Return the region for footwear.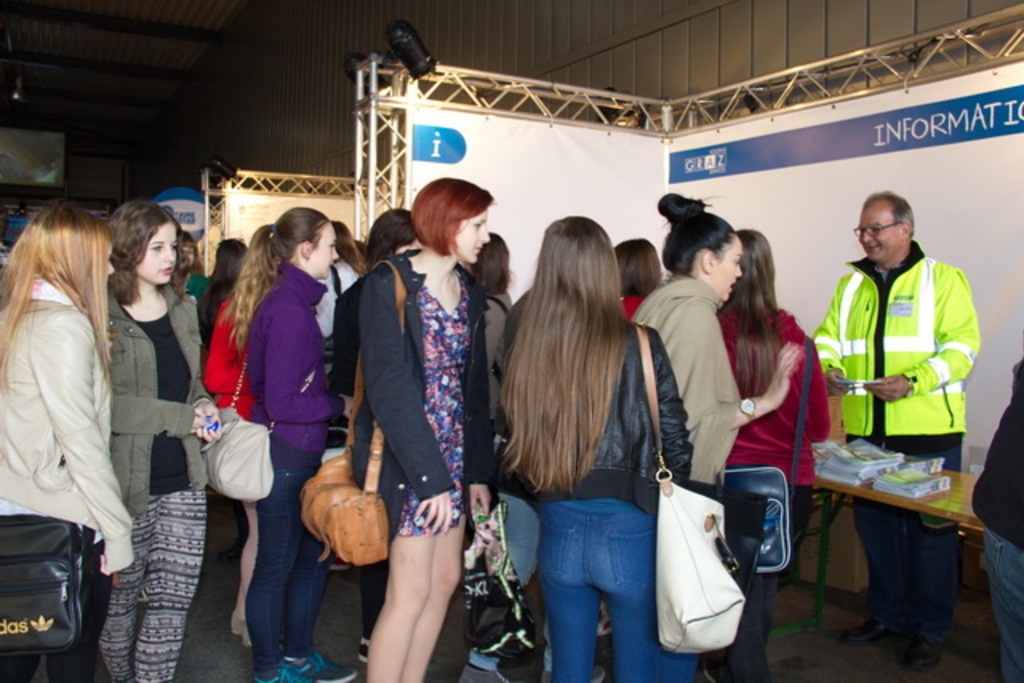
352 638 370 669.
